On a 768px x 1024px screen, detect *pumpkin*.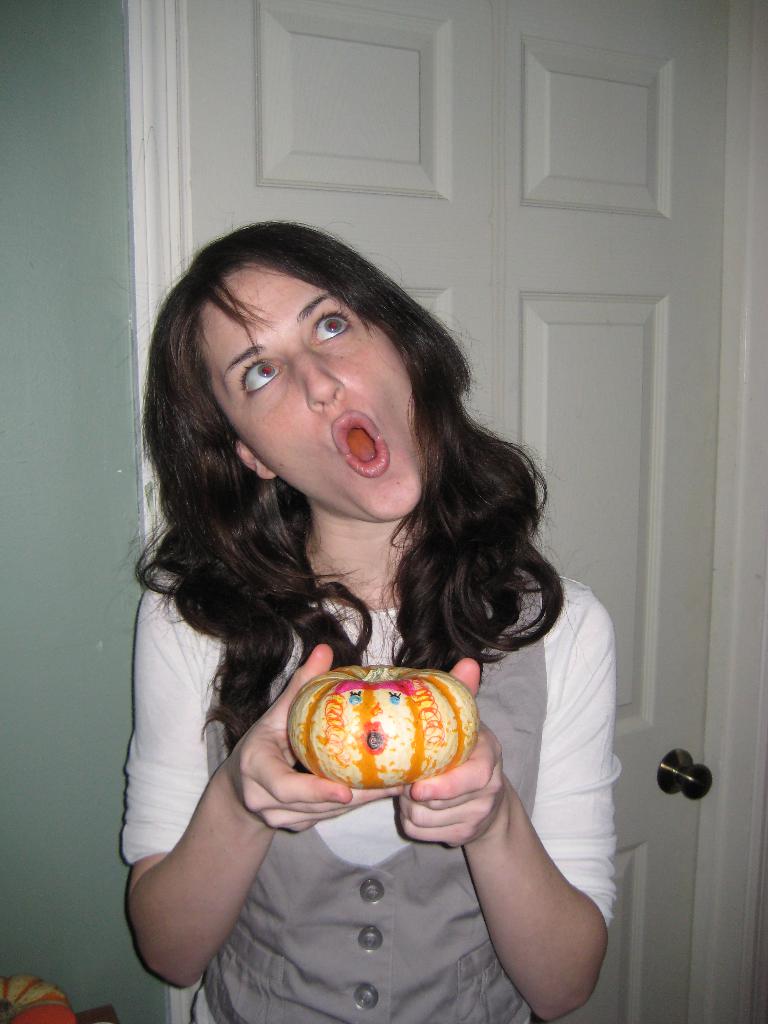
rect(288, 664, 482, 790).
